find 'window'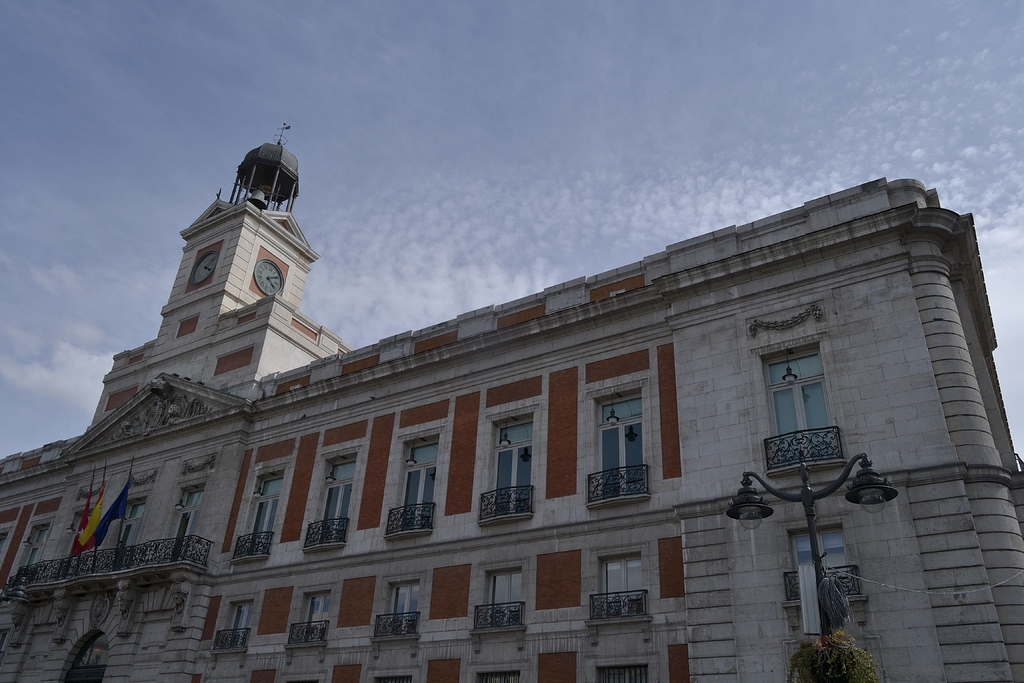
Rect(368, 583, 423, 646)
